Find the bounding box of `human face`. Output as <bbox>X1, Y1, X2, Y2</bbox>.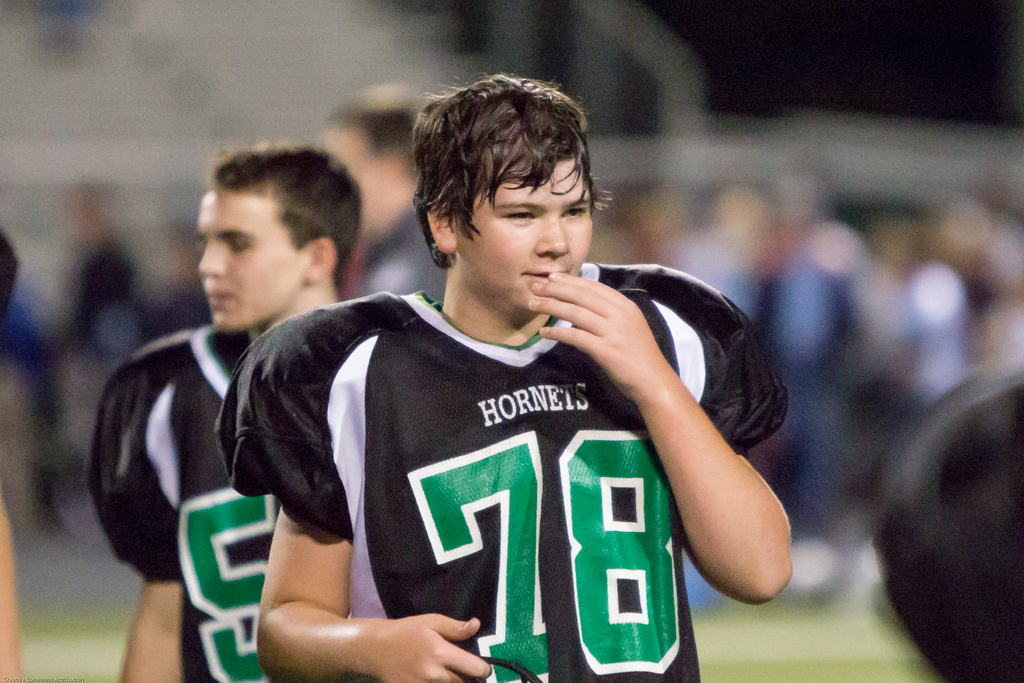
<bbox>198, 189, 297, 333</bbox>.
